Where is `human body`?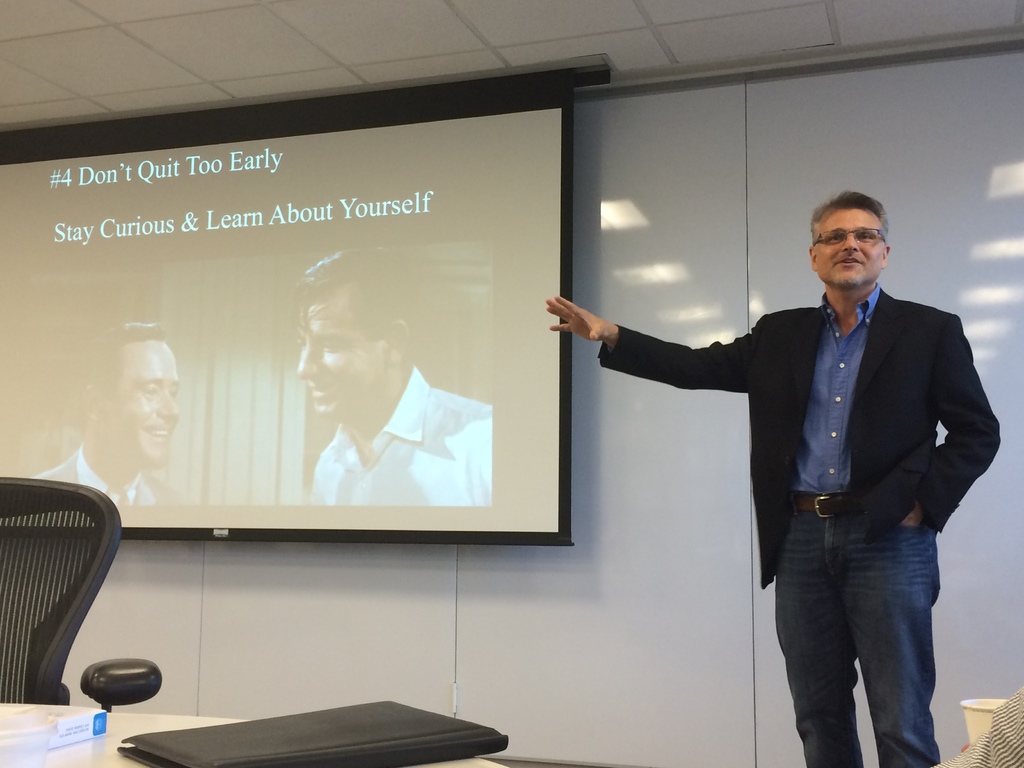
rect(31, 450, 185, 511).
